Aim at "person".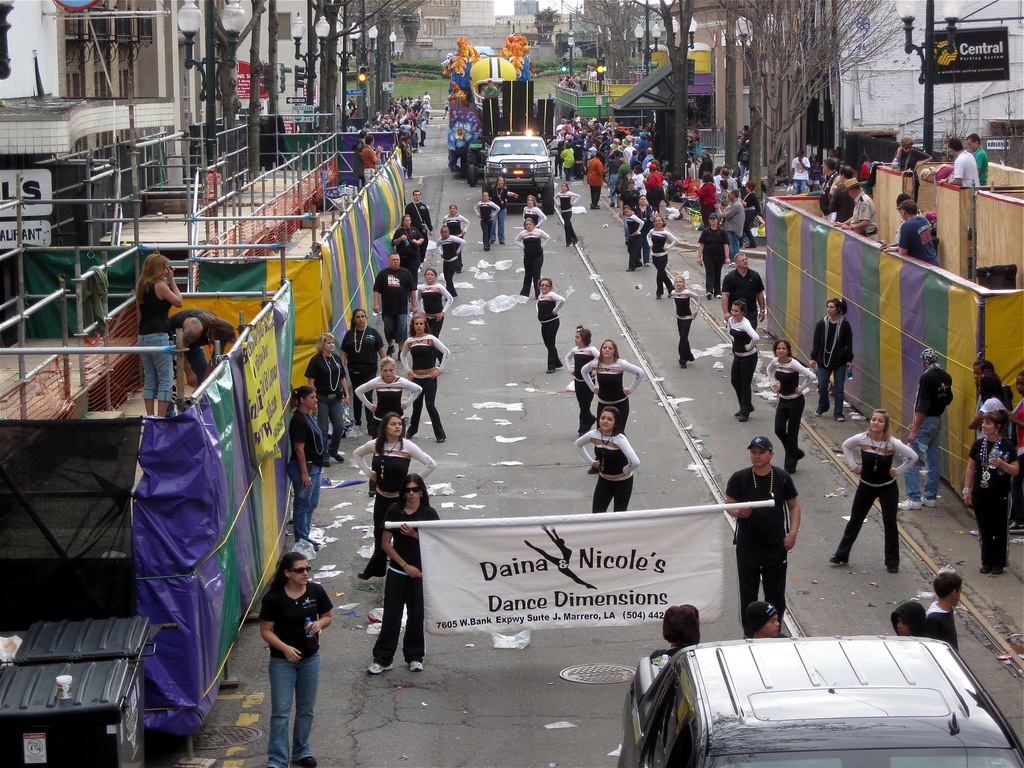
Aimed at (x1=645, y1=214, x2=676, y2=300).
